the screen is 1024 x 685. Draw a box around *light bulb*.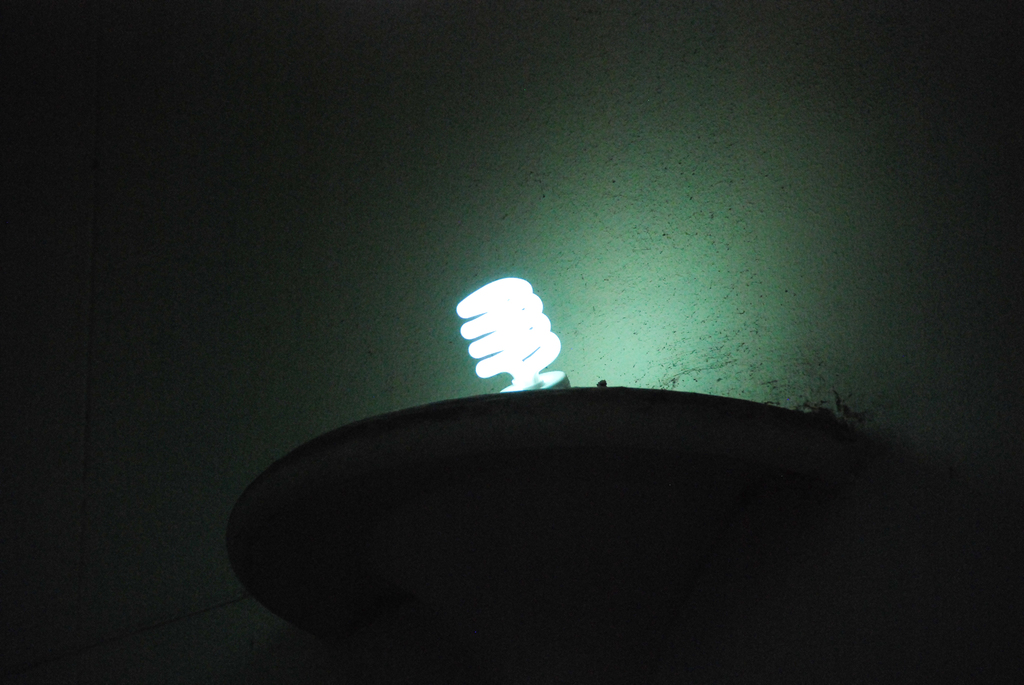
select_region(454, 274, 573, 388).
